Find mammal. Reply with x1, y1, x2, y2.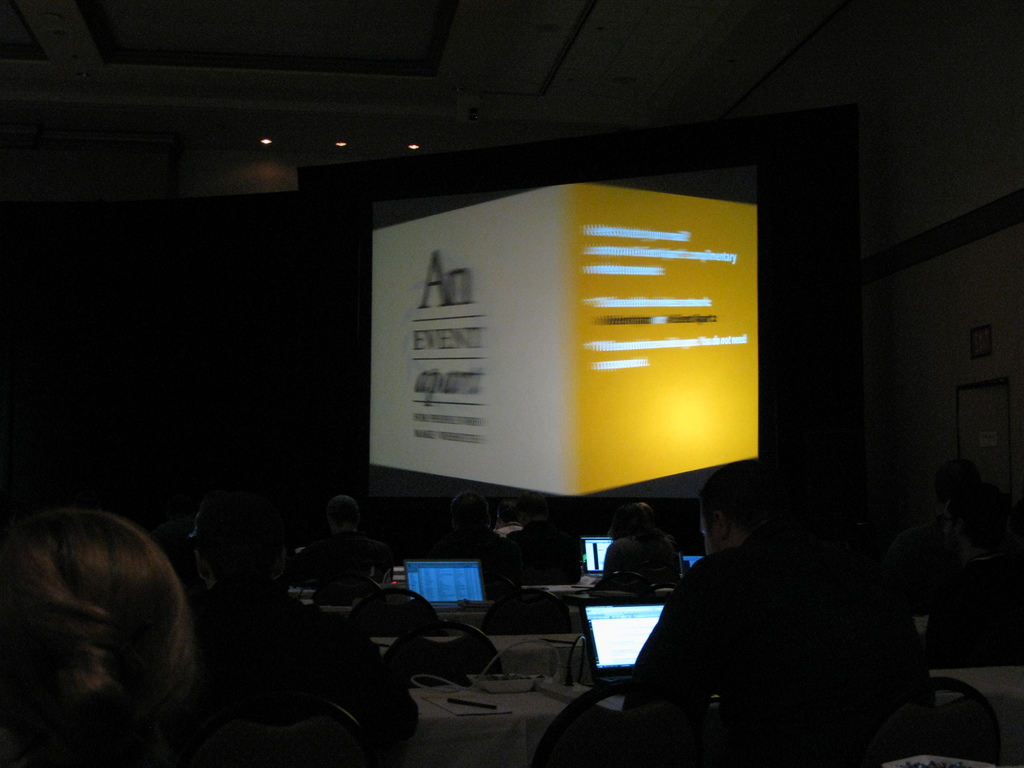
425, 487, 517, 611.
